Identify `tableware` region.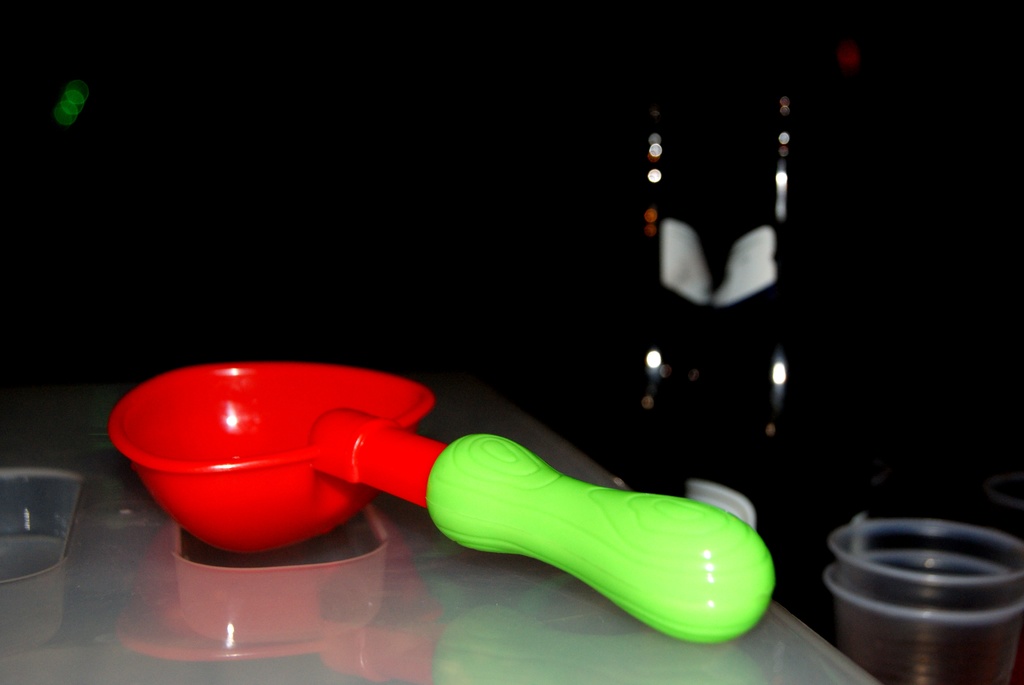
Region: [left=106, top=362, right=774, bottom=644].
